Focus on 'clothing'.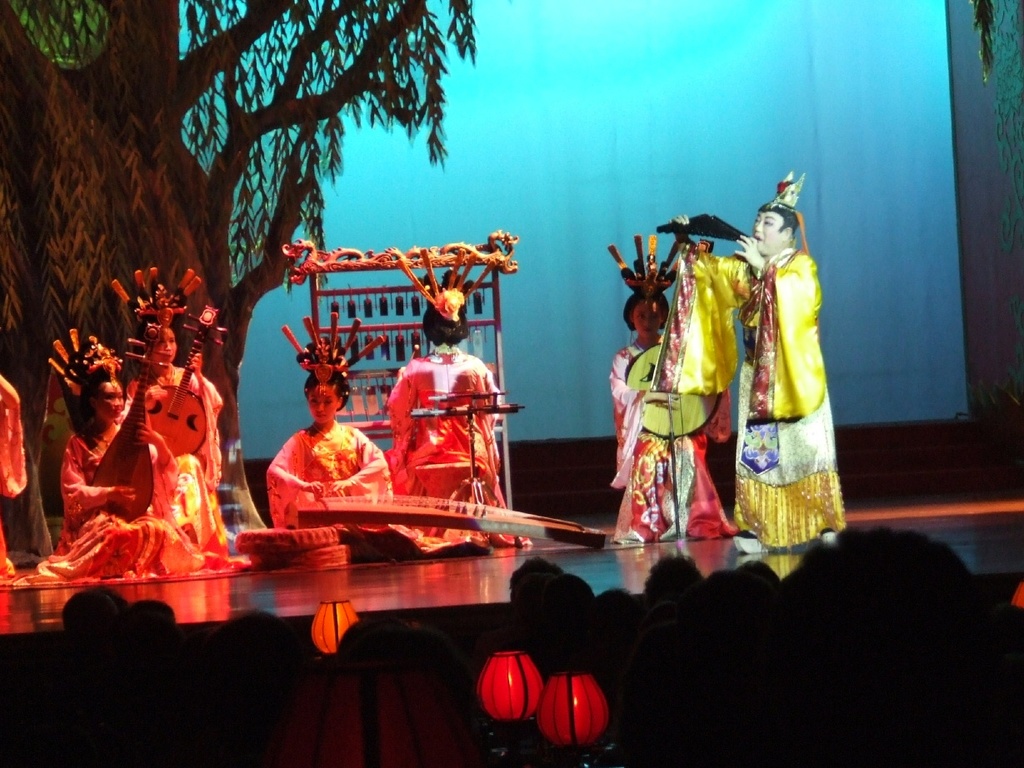
Focused at locate(258, 416, 396, 546).
